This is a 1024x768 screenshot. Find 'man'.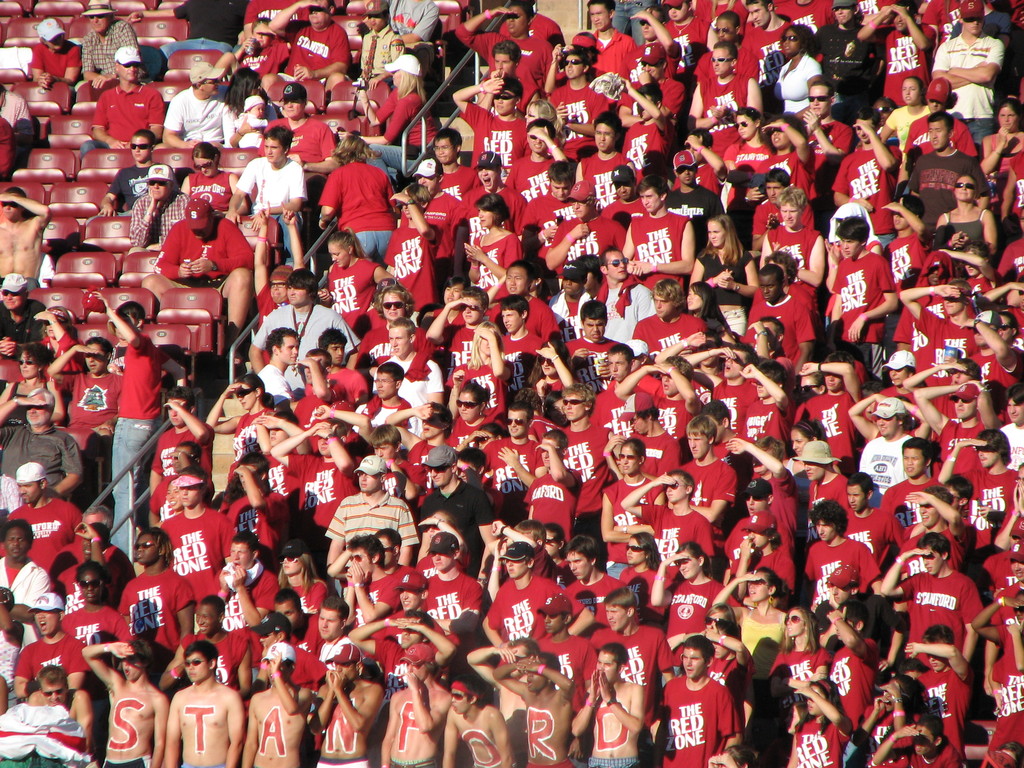
Bounding box: 460 145 529 245.
